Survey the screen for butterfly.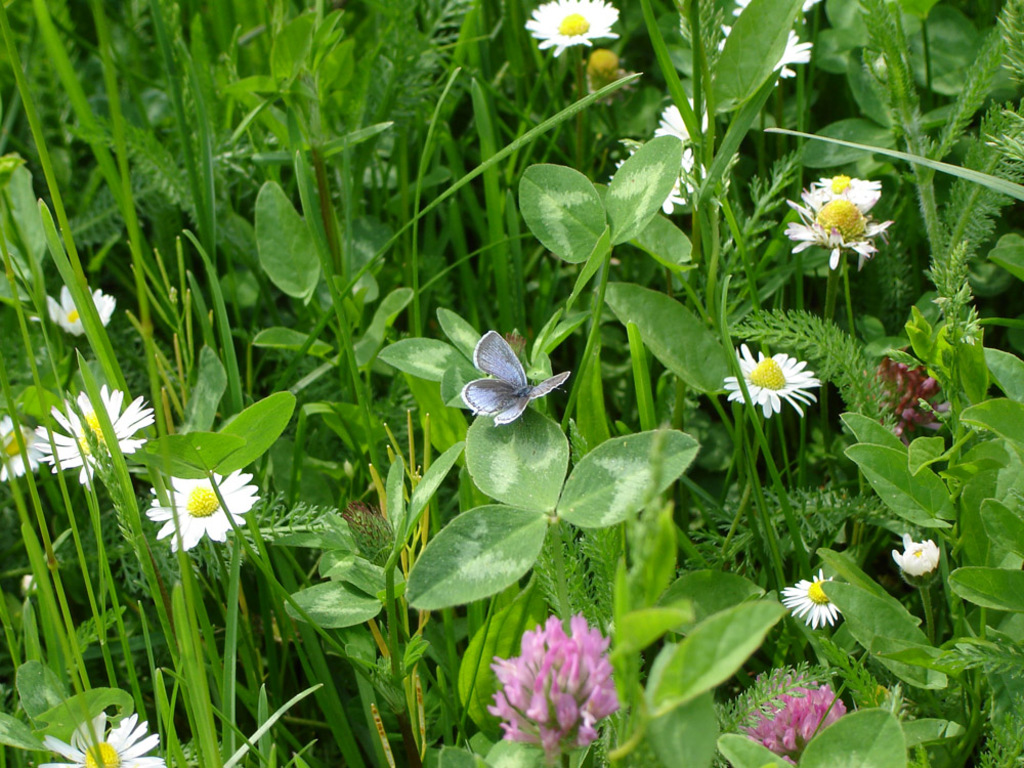
Survey found: crop(462, 329, 572, 425).
